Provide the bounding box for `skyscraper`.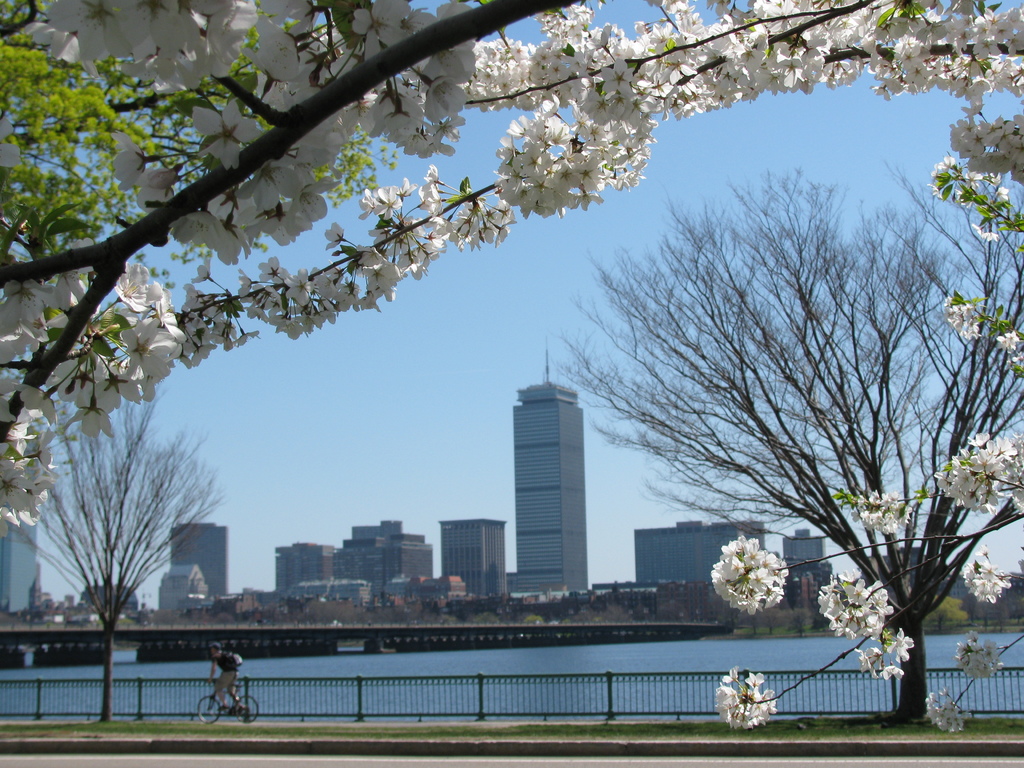
512, 370, 598, 582.
